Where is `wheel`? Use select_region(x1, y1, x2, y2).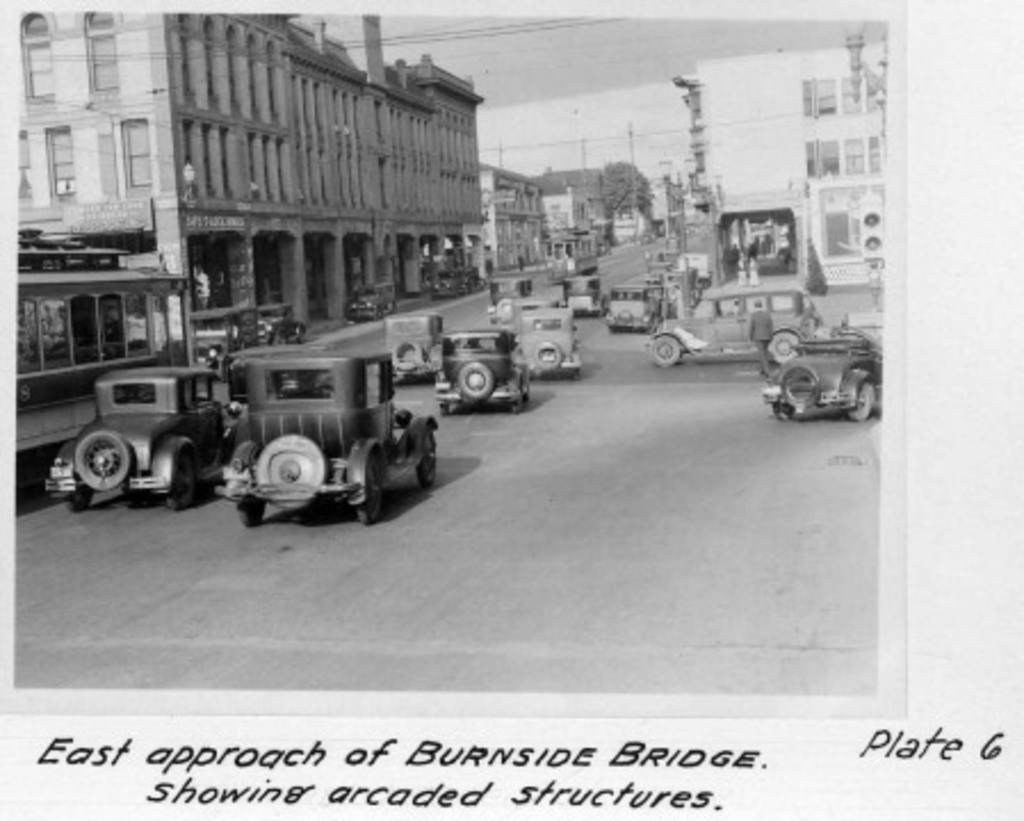
select_region(235, 493, 267, 527).
